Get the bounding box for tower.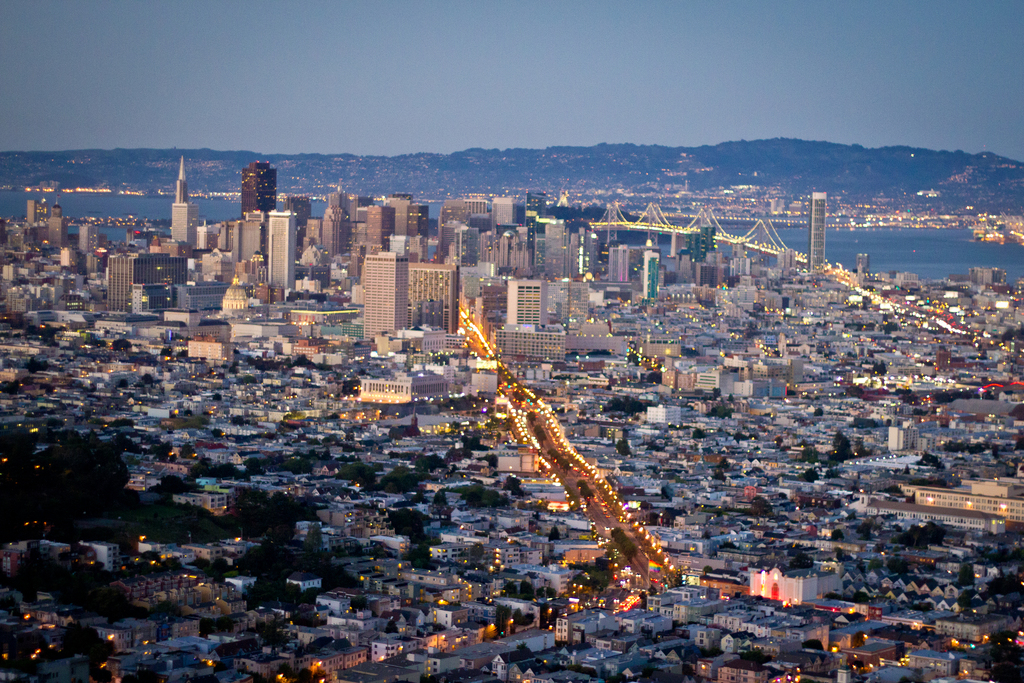
(x1=45, y1=202, x2=68, y2=245).
